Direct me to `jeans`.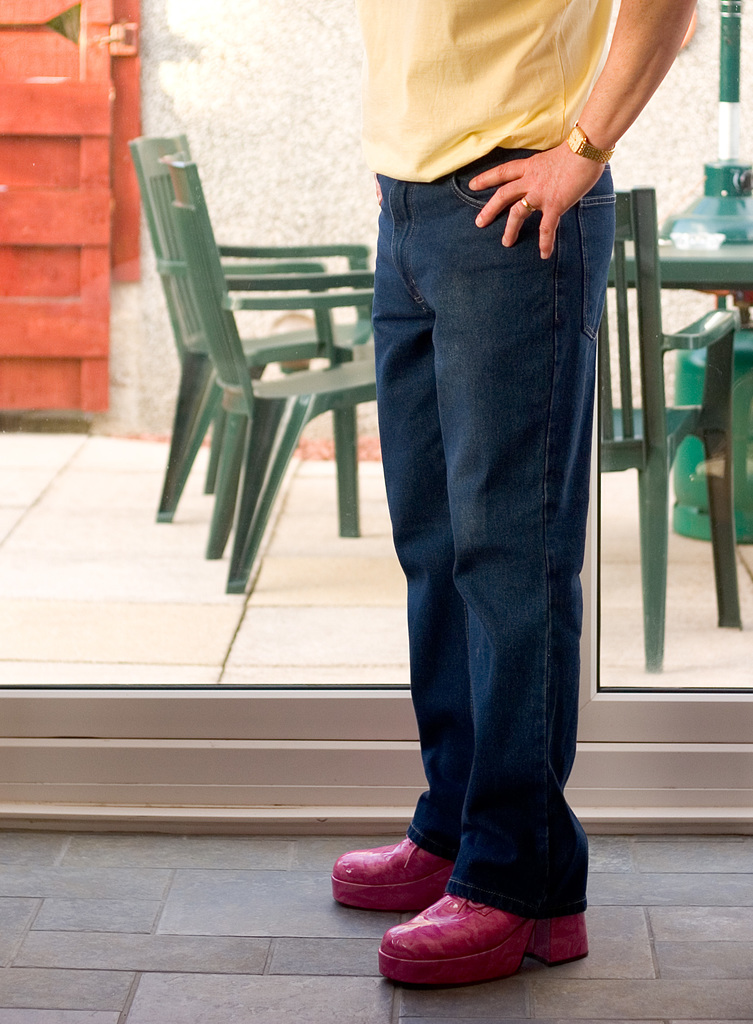
Direction: Rect(362, 137, 610, 927).
